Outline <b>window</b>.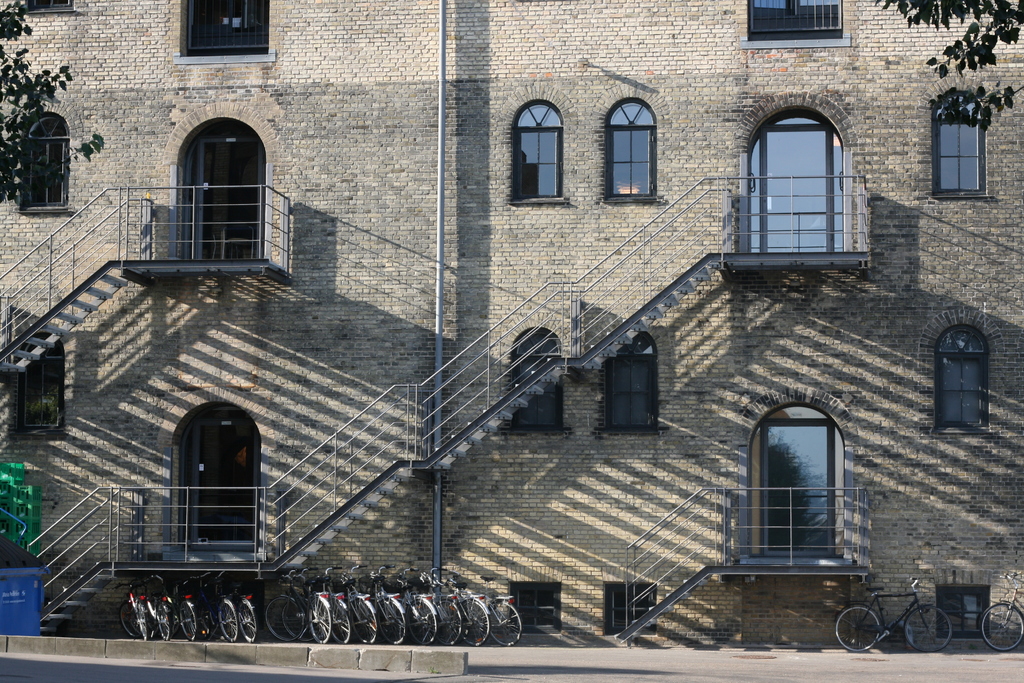
Outline: [604, 93, 650, 197].
